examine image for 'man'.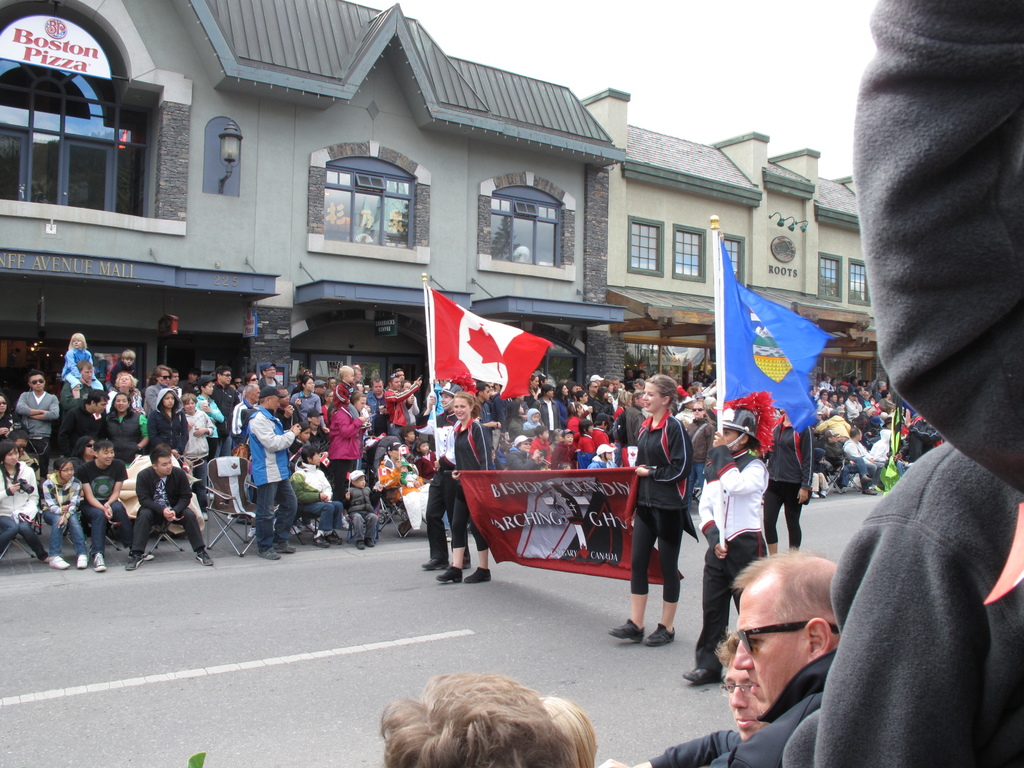
Examination result: <box>248,388,297,560</box>.
